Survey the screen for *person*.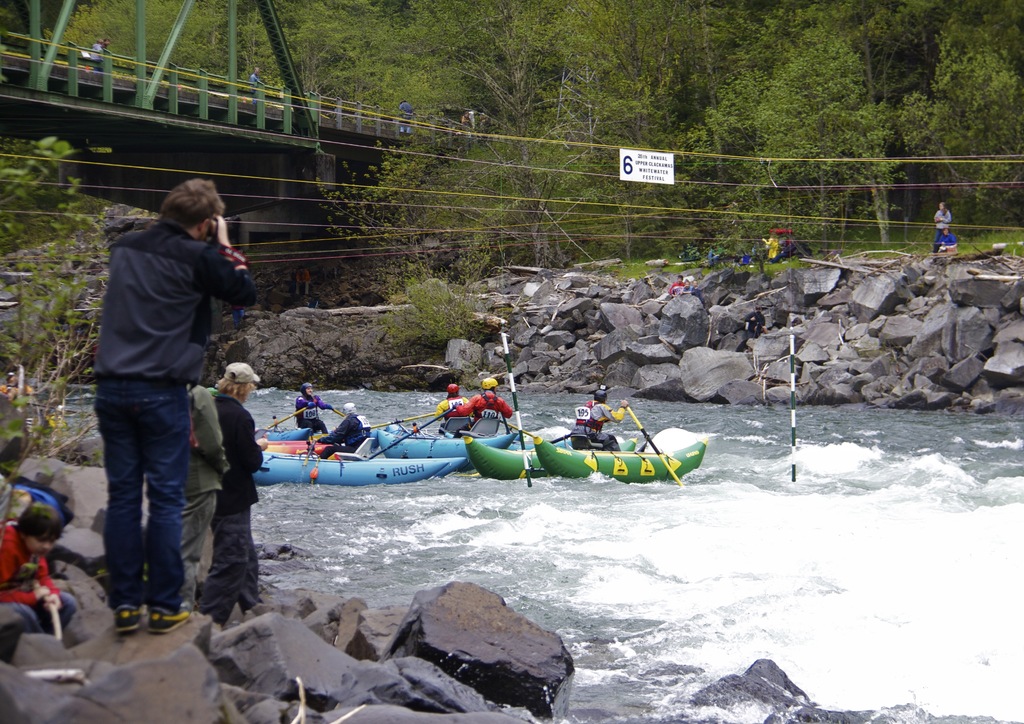
Survey found: crop(202, 356, 266, 631).
